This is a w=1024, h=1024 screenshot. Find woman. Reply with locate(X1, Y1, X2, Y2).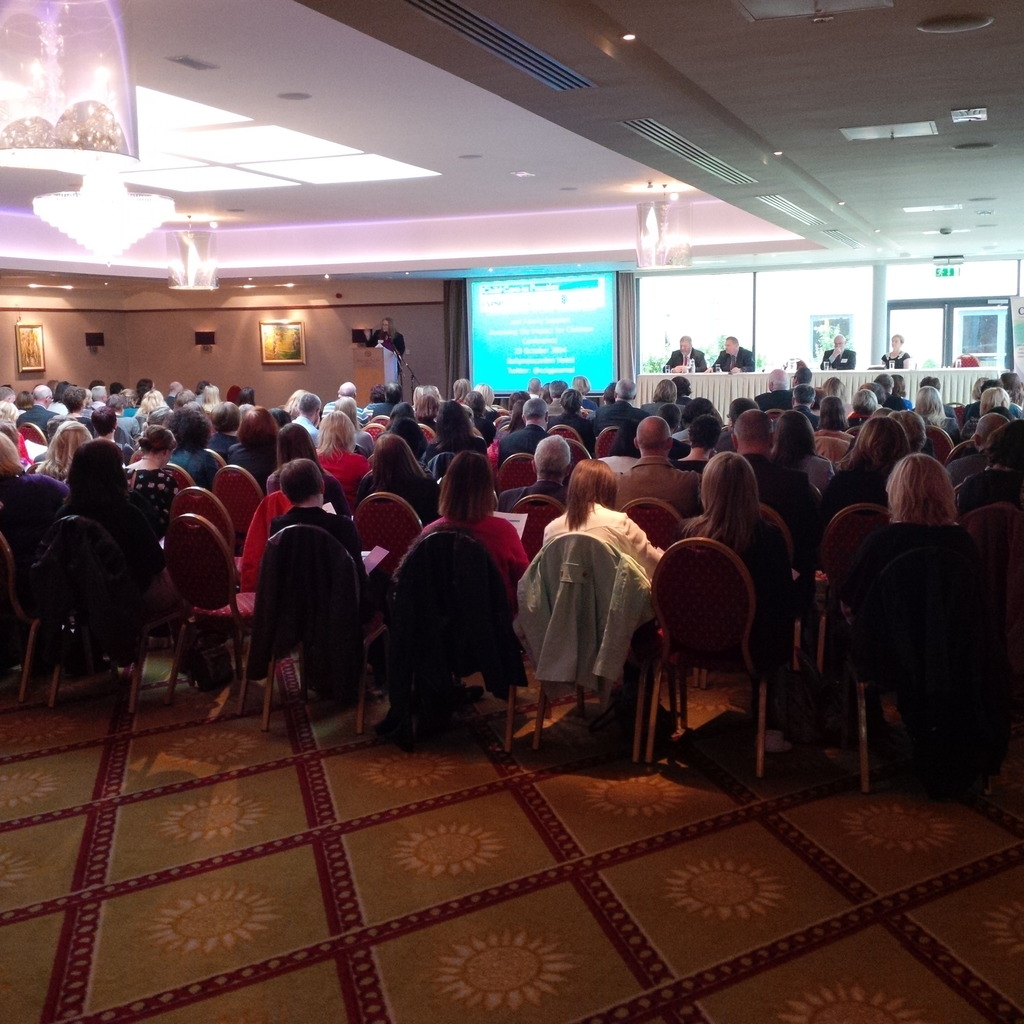
locate(262, 417, 355, 520).
